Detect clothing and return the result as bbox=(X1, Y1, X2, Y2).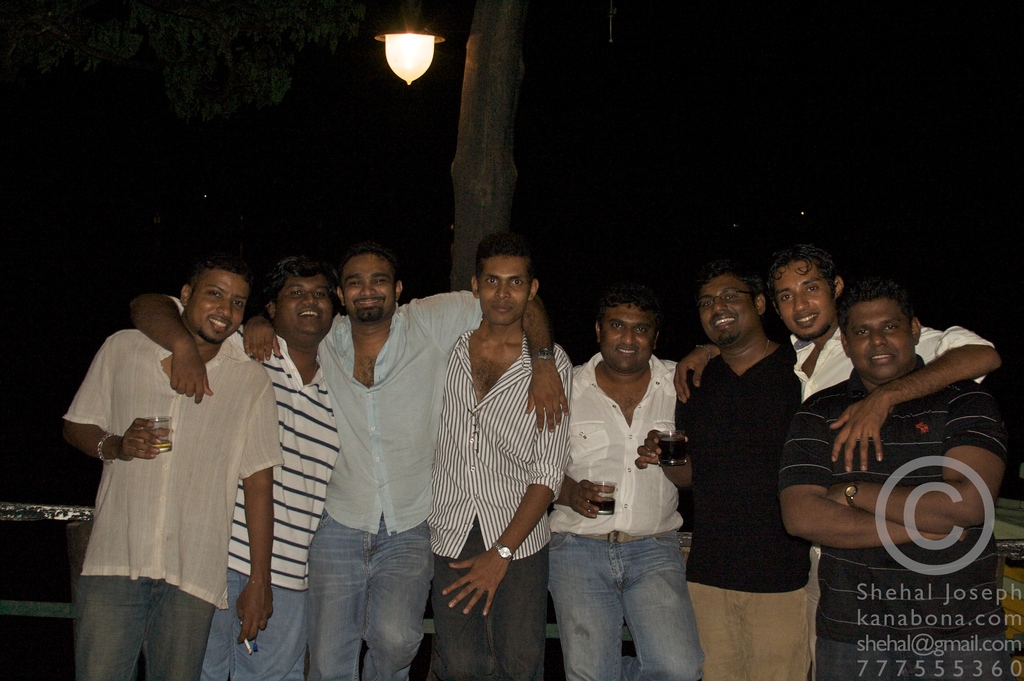
bbox=(792, 310, 993, 562).
